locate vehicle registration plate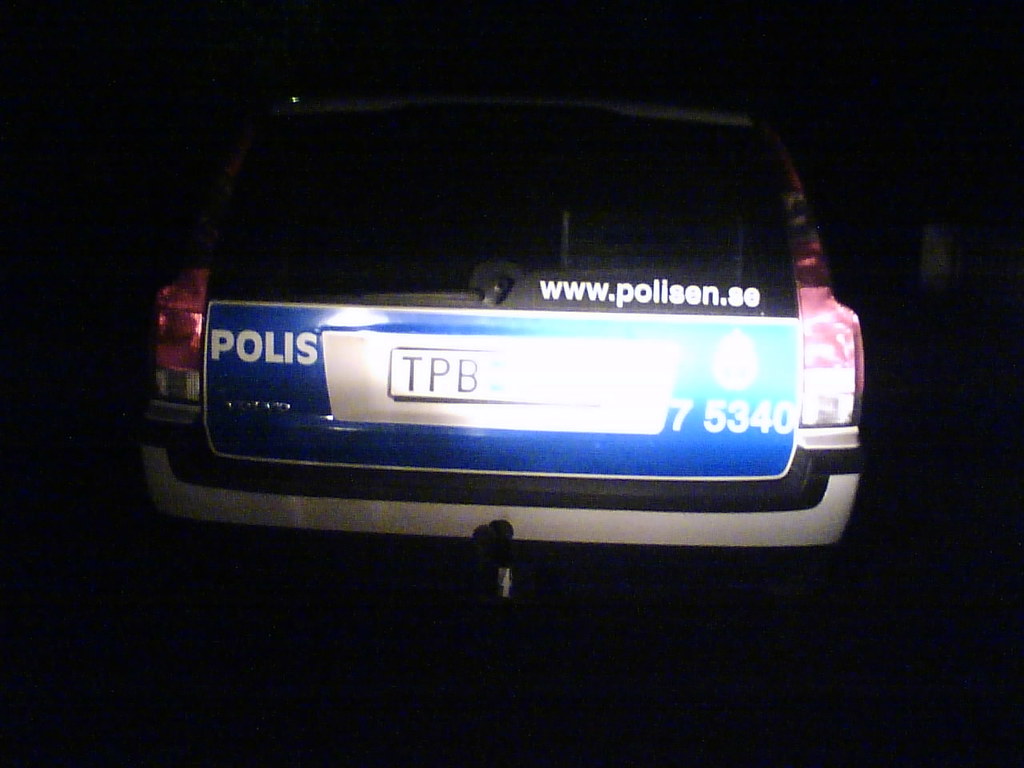
<bbox>386, 344, 603, 402</bbox>
